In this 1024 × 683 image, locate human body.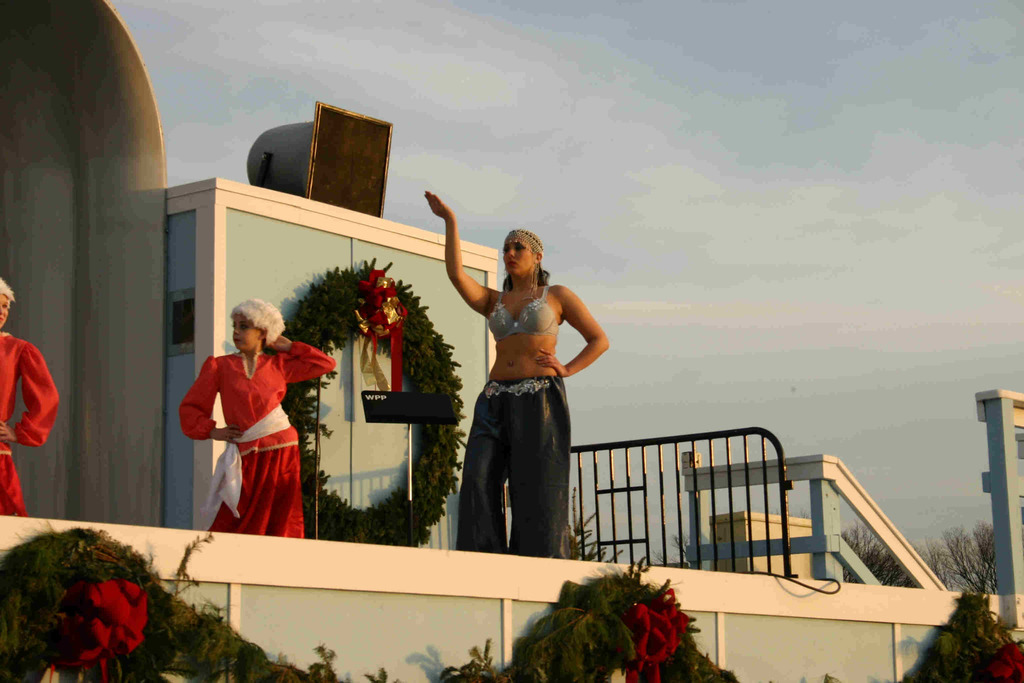
Bounding box: locate(0, 268, 60, 512).
